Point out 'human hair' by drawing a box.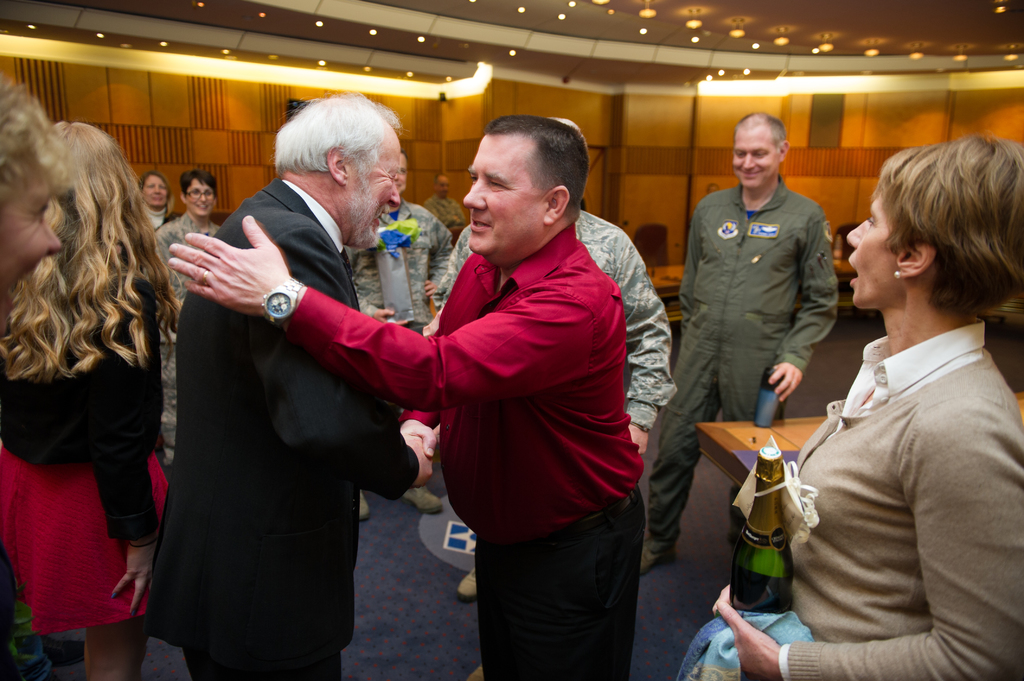
Rect(732, 112, 788, 141).
